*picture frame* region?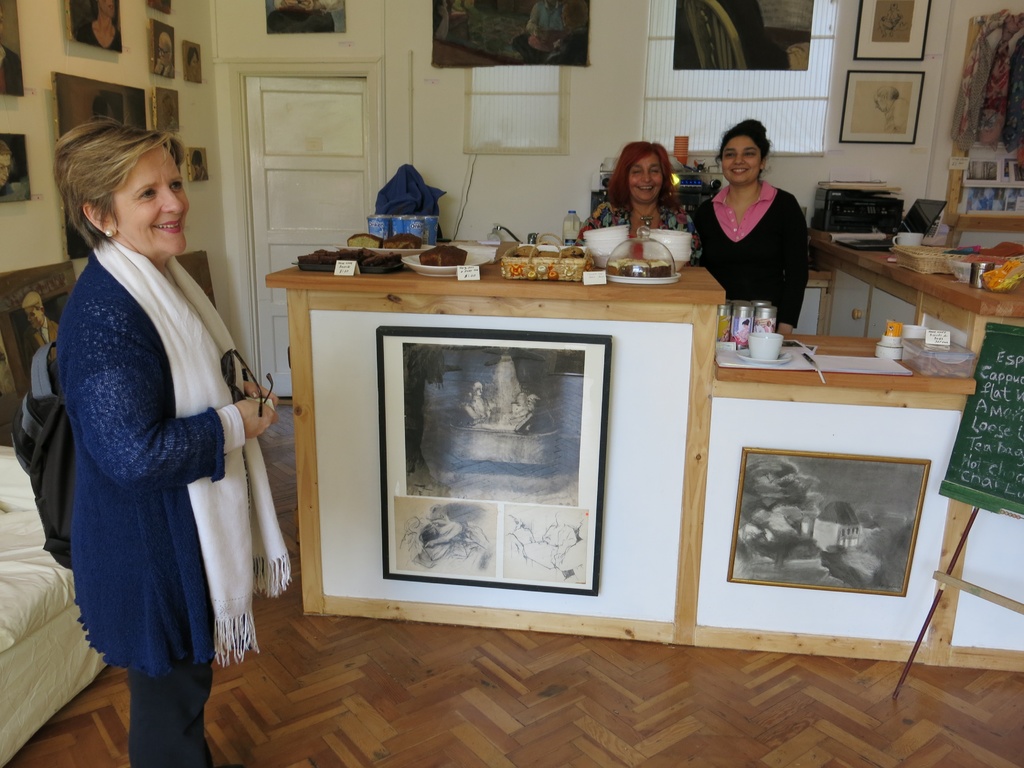
(x1=726, y1=445, x2=930, y2=598)
